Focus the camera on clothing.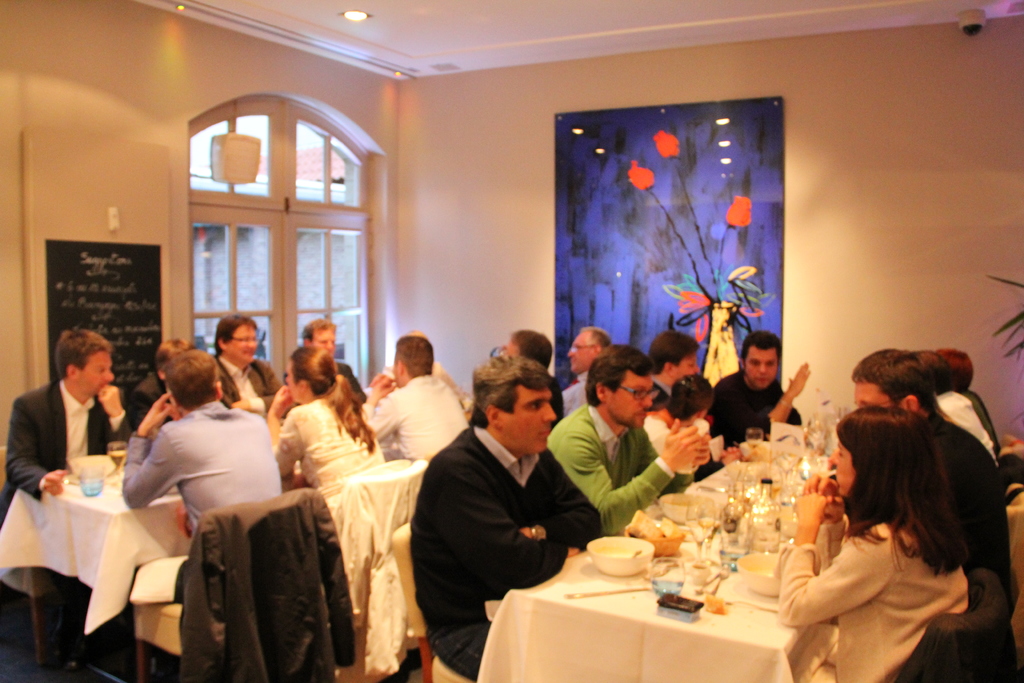
Focus region: [x1=646, y1=370, x2=669, y2=425].
